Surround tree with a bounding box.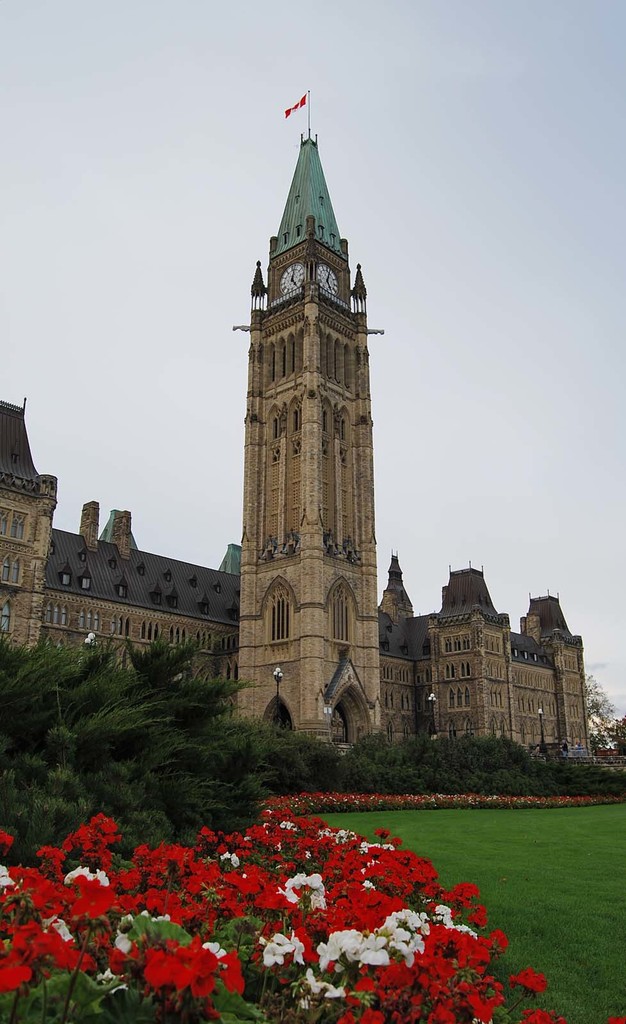
locate(0, 643, 275, 878).
